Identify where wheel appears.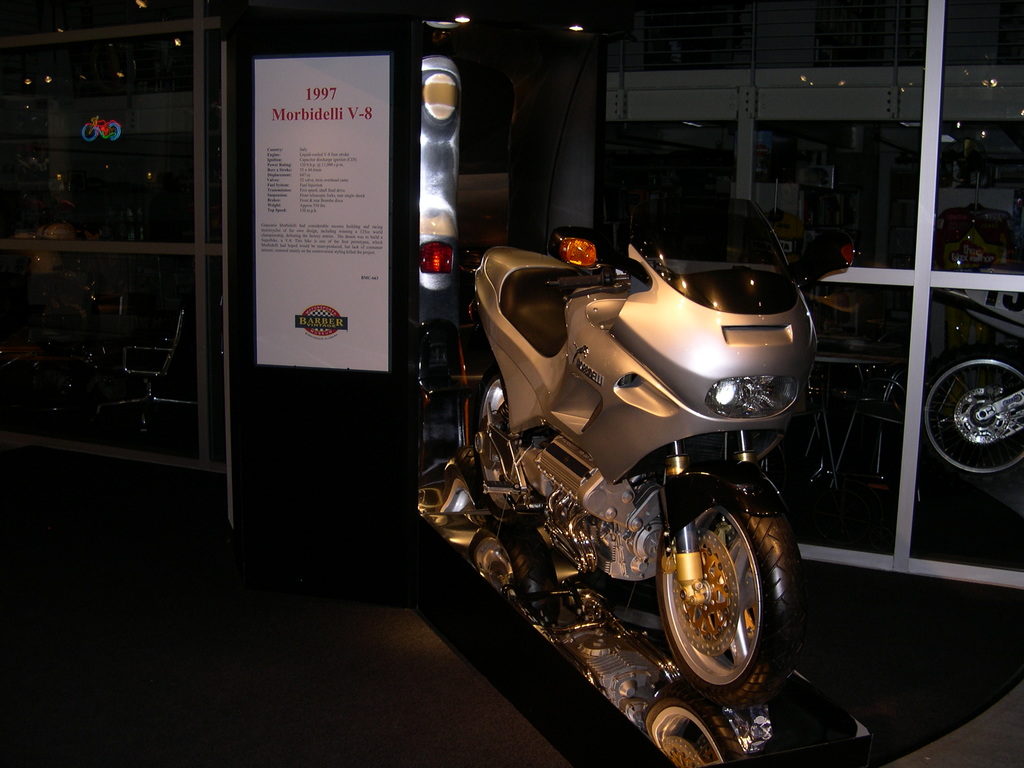
Appears at 924/344/1023/490.
